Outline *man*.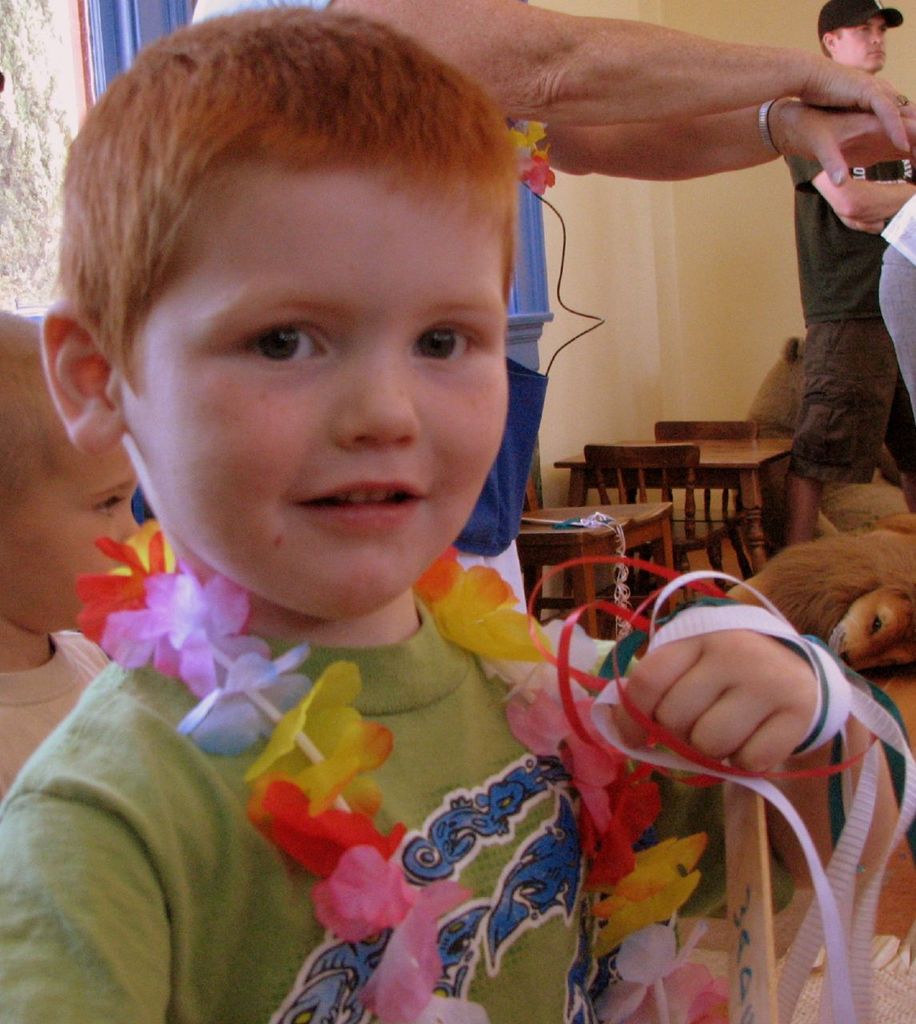
Outline: [x1=764, y1=7, x2=915, y2=382].
